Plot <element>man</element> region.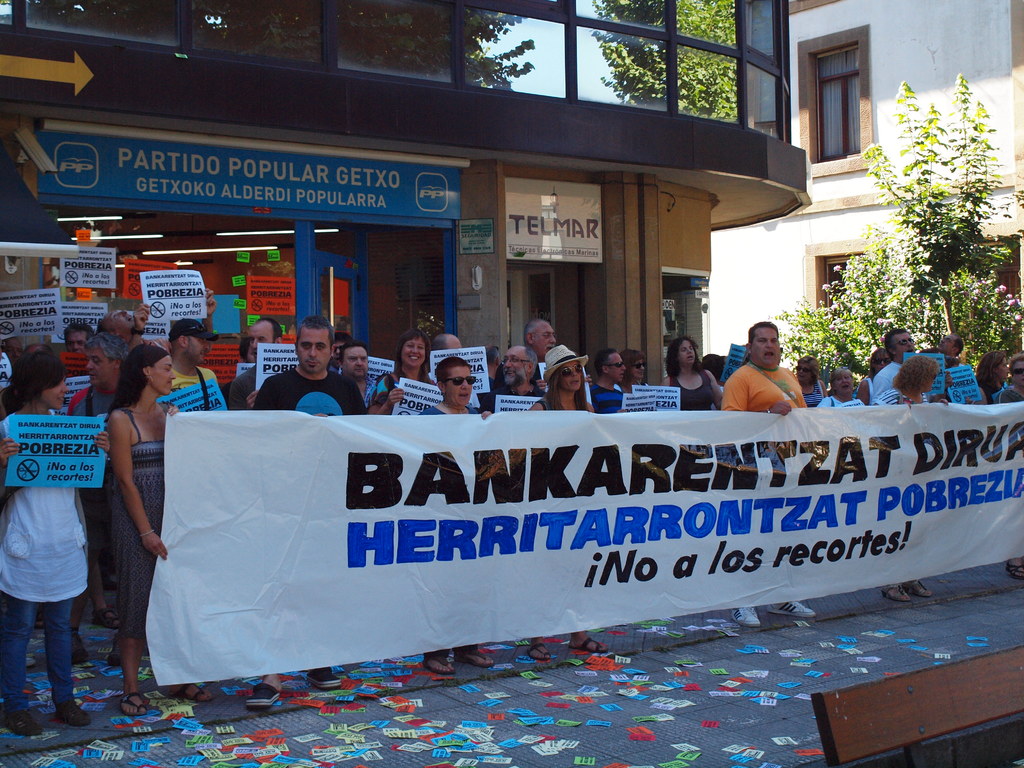
Plotted at l=936, t=333, r=964, b=361.
